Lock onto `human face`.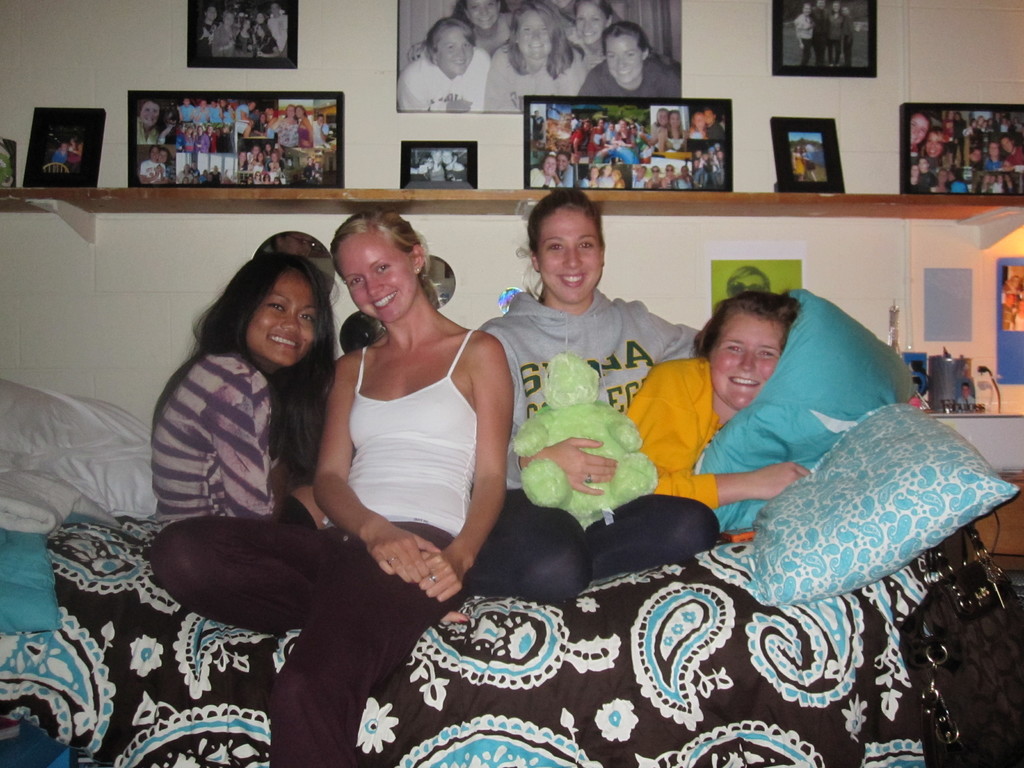
Locked: box(710, 310, 786, 412).
